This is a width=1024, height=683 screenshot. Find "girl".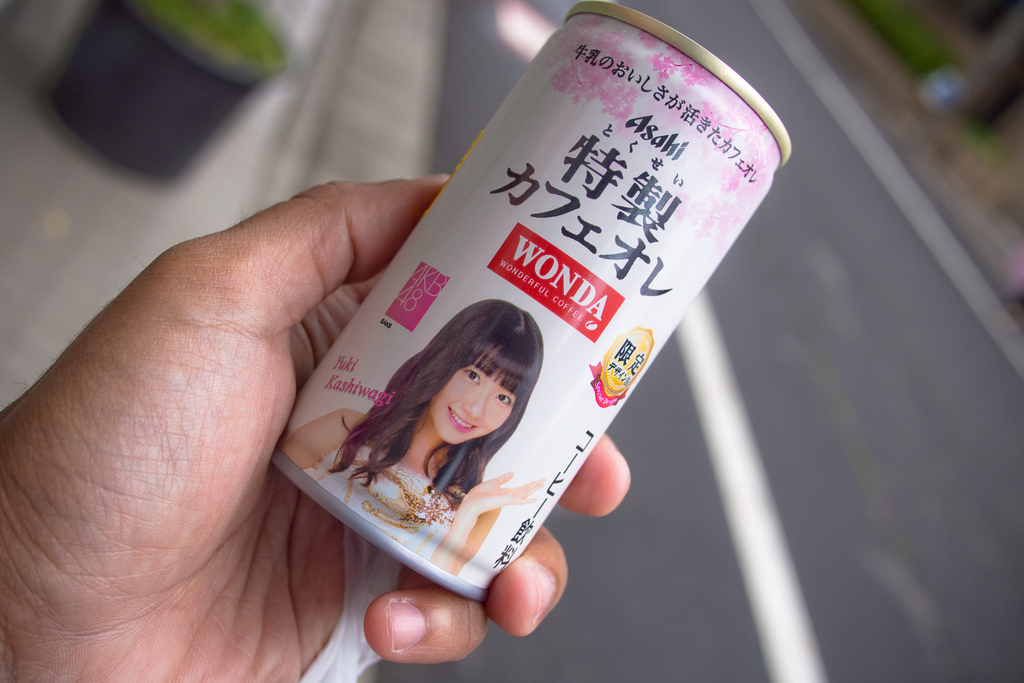
Bounding box: crop(275, 300, 544, 577).
